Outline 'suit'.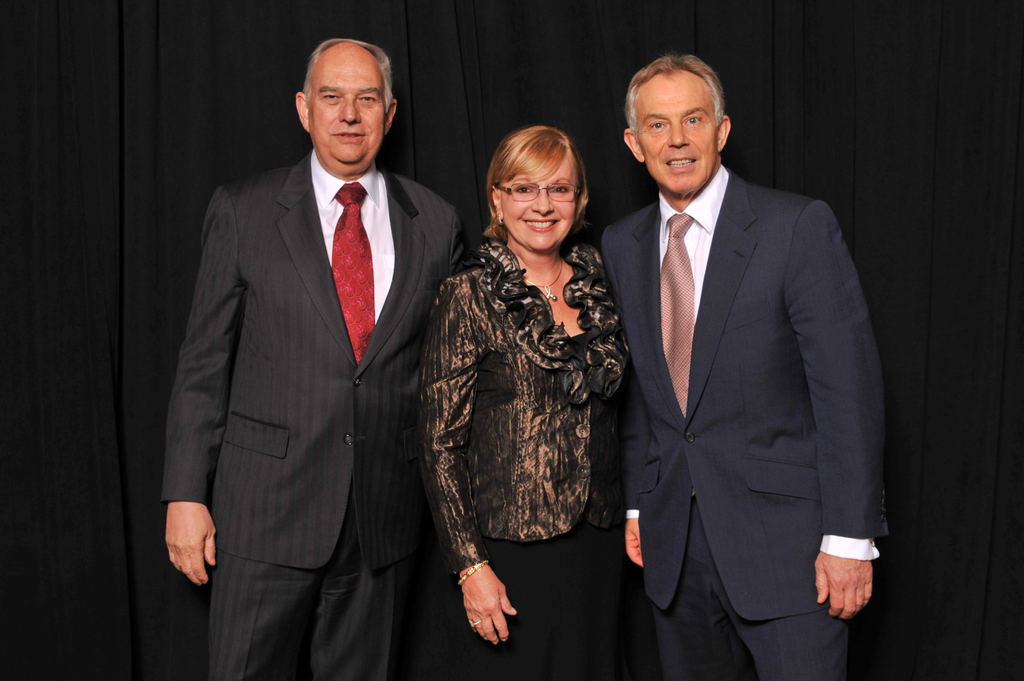
Outline: 602,20,881,678.
